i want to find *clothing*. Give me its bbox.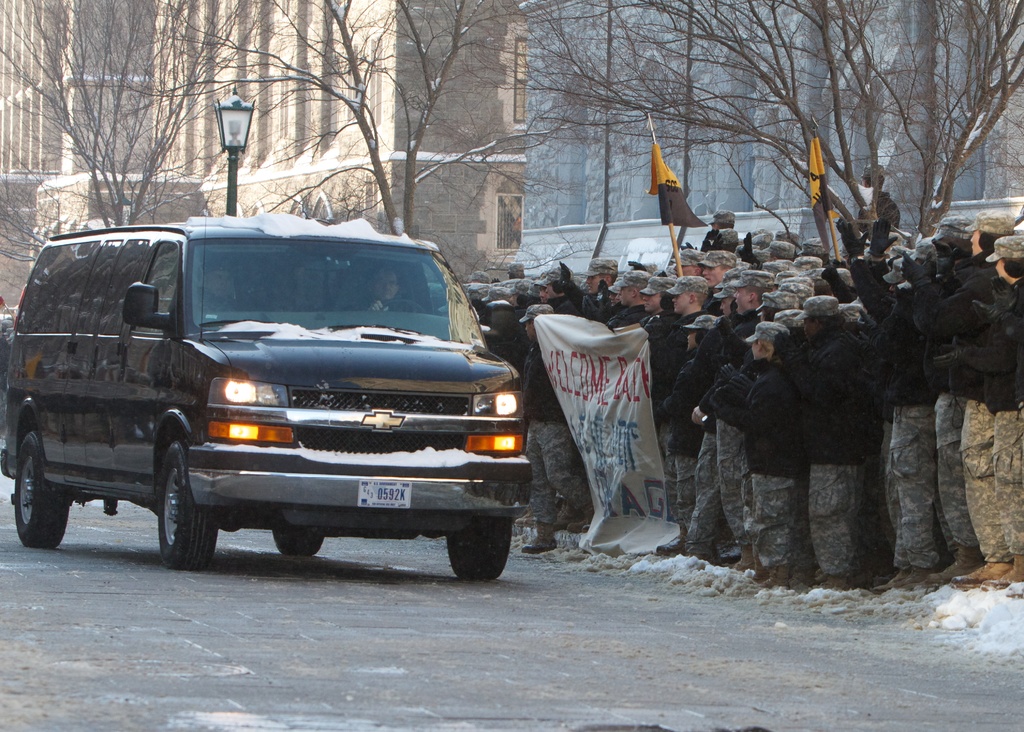
l=751, t=477, r=803, b=571.
